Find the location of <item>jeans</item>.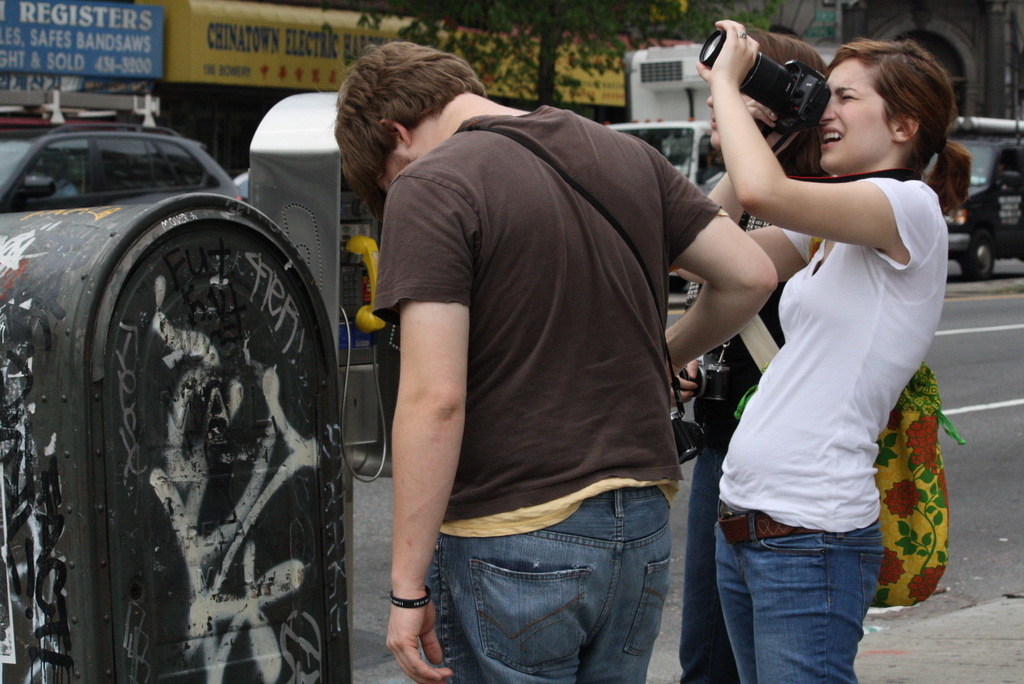
Location: <box>419,487,671,683</box>.
